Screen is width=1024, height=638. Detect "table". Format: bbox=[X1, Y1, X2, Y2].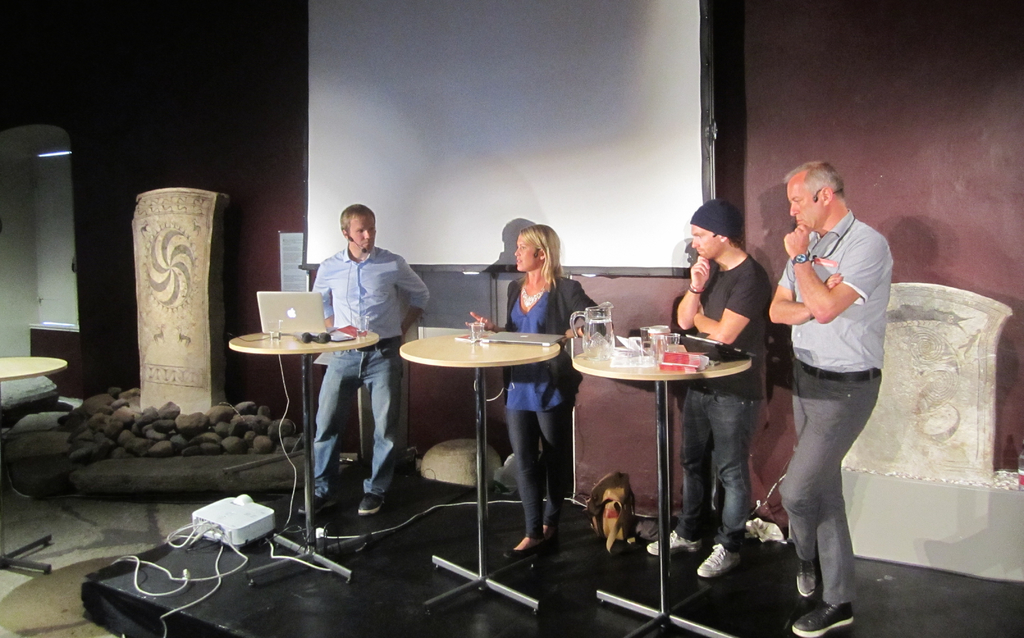
bbox=[225, 330, 381, 591].
